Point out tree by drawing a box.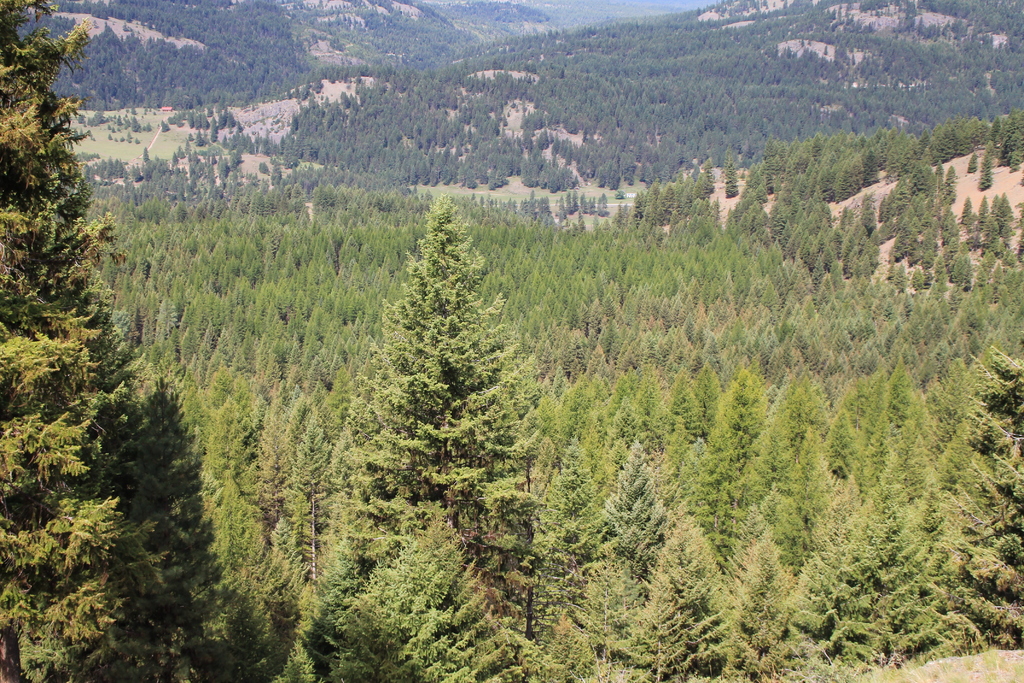
box=[363, 168, 525, 553].
